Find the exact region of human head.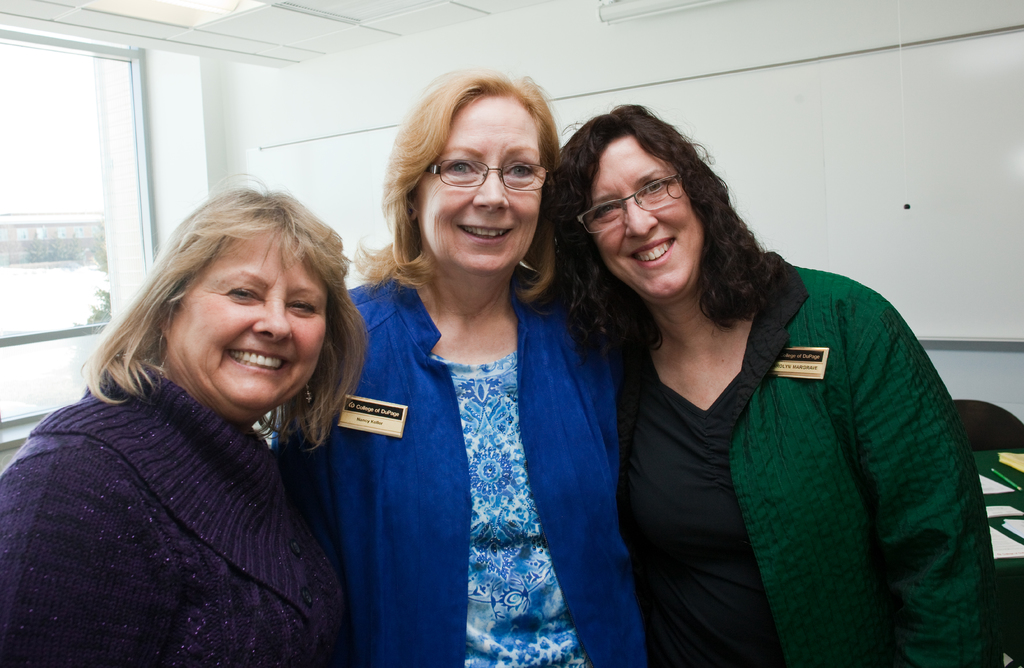
Exact region: pyautogui.locateOnScreen(559, 102, 721, 307).
